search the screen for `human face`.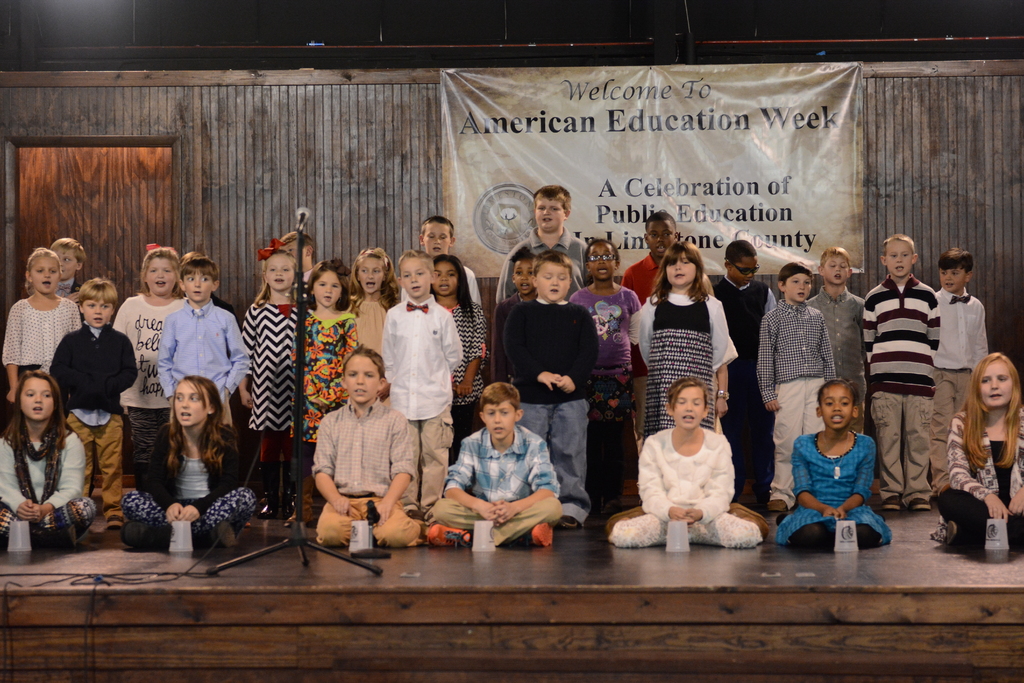
Found at pyautogui.locateOnScreen(278, 241, 308, 270).
